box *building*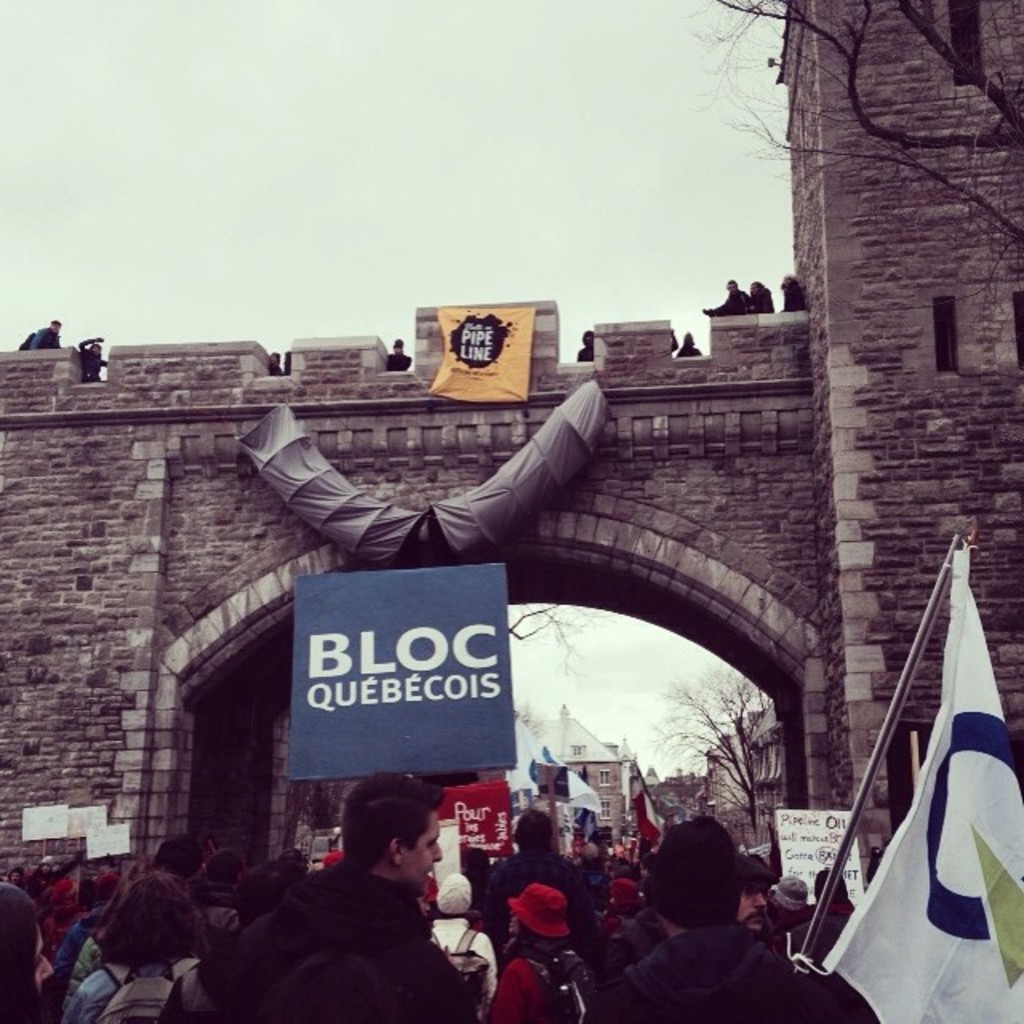
box(0, 0, 1022, 888)
